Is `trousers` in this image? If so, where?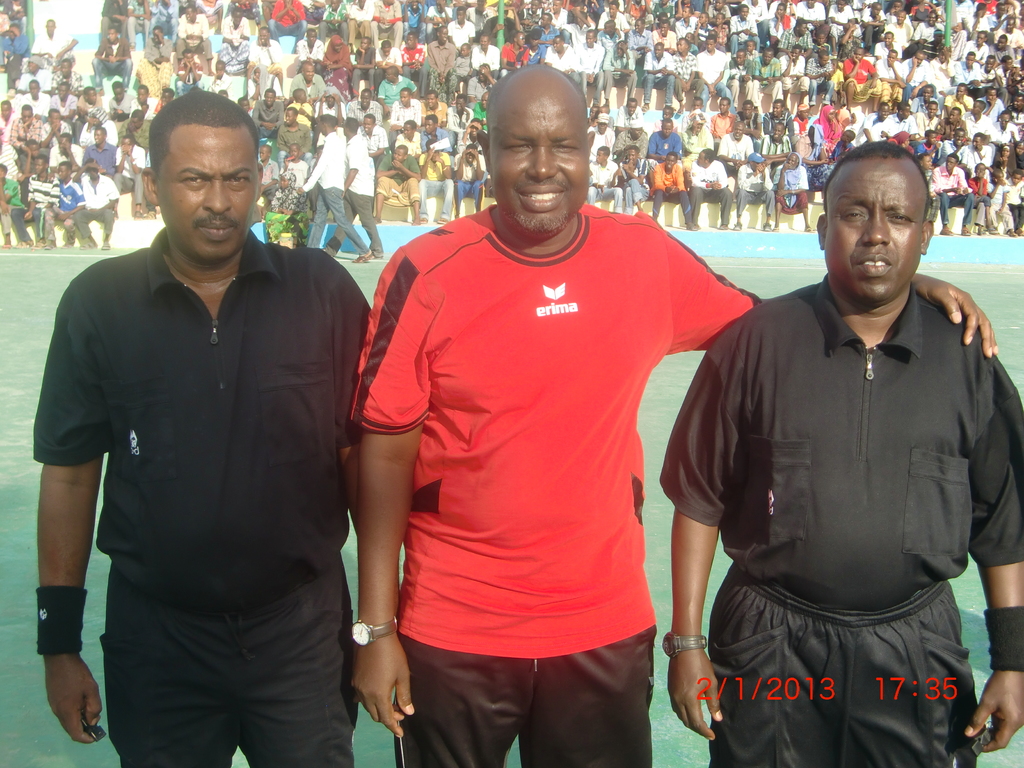
Yes, at pyautogui.locateOnScreen(359, 70, 371, 86).
